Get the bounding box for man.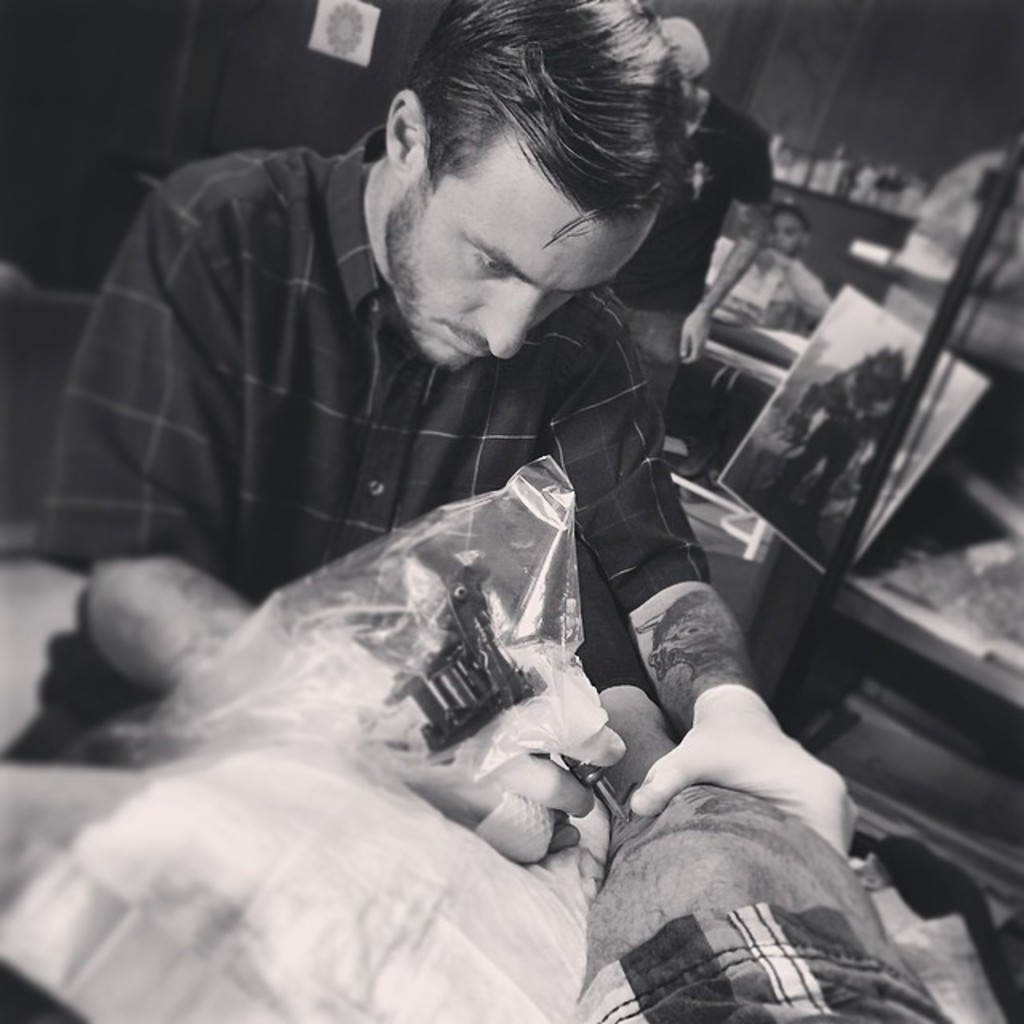
48,38,862,994.
